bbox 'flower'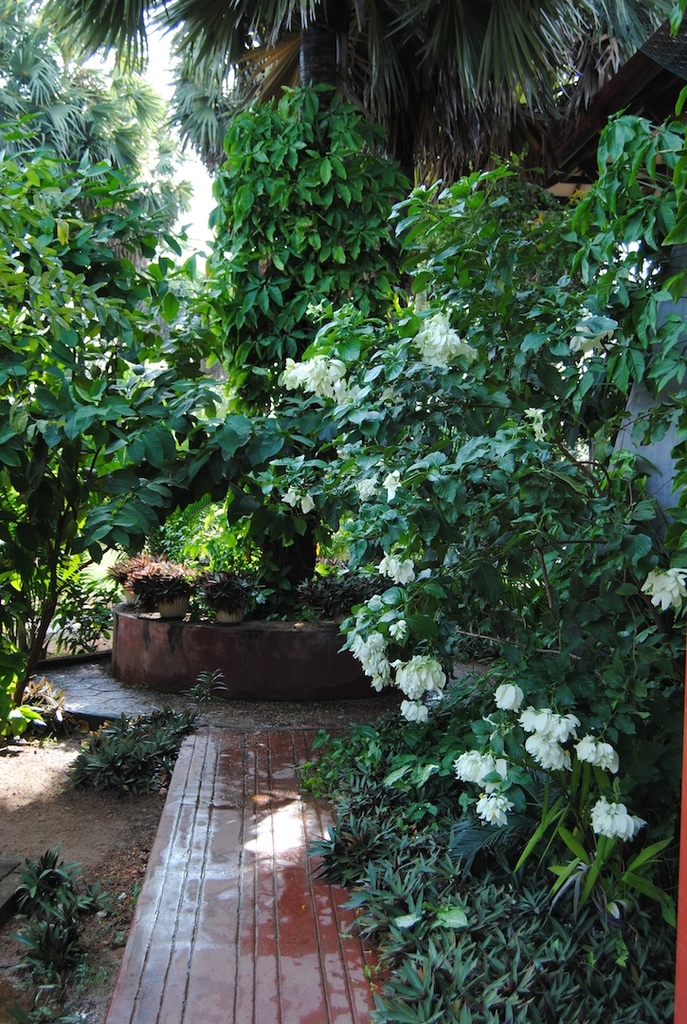
crop(518, 403, 545, 422)
